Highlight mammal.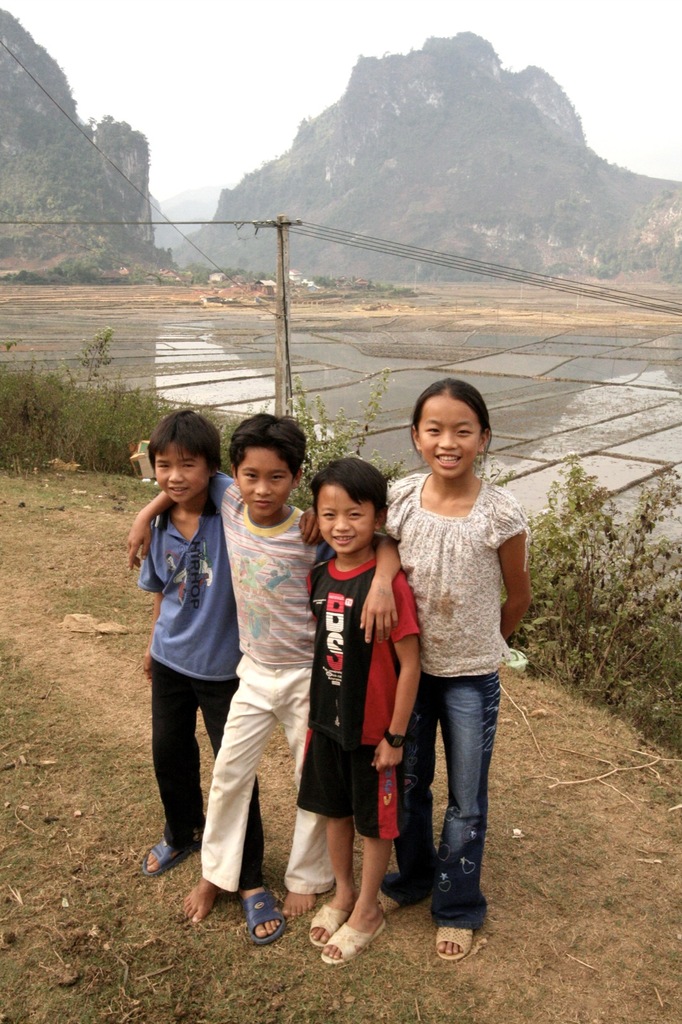
Highlighted region: <box>121,410,406,925</box>.
